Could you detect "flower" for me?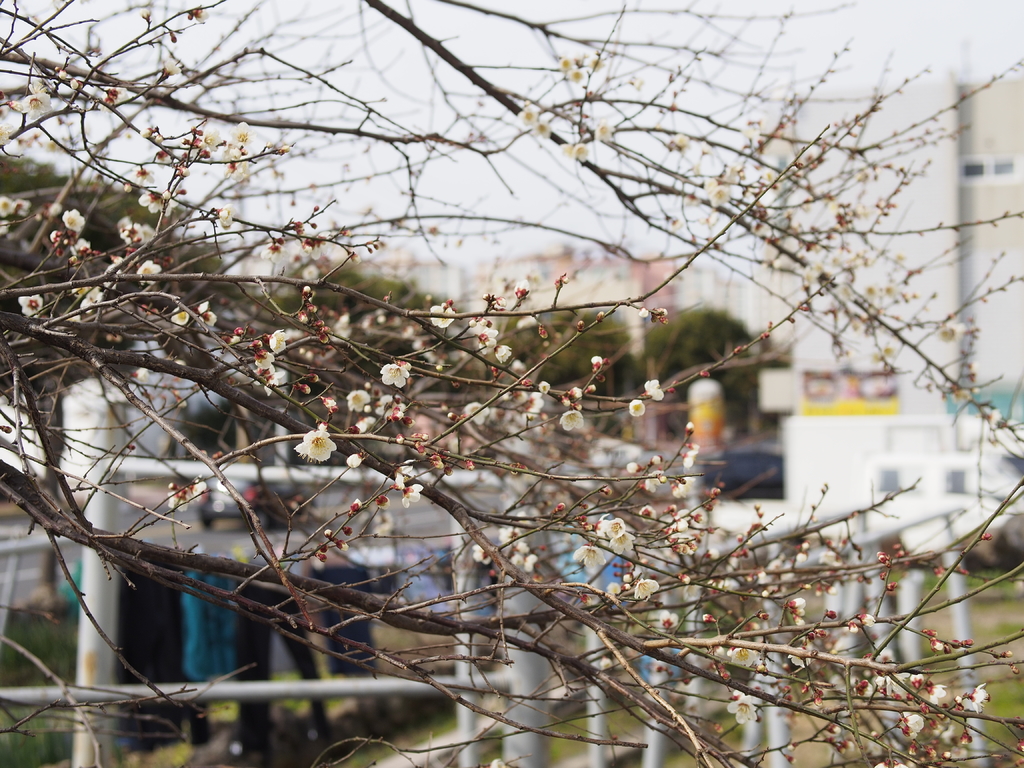
Detection result: l=202, t=128, r=225, b=150.
